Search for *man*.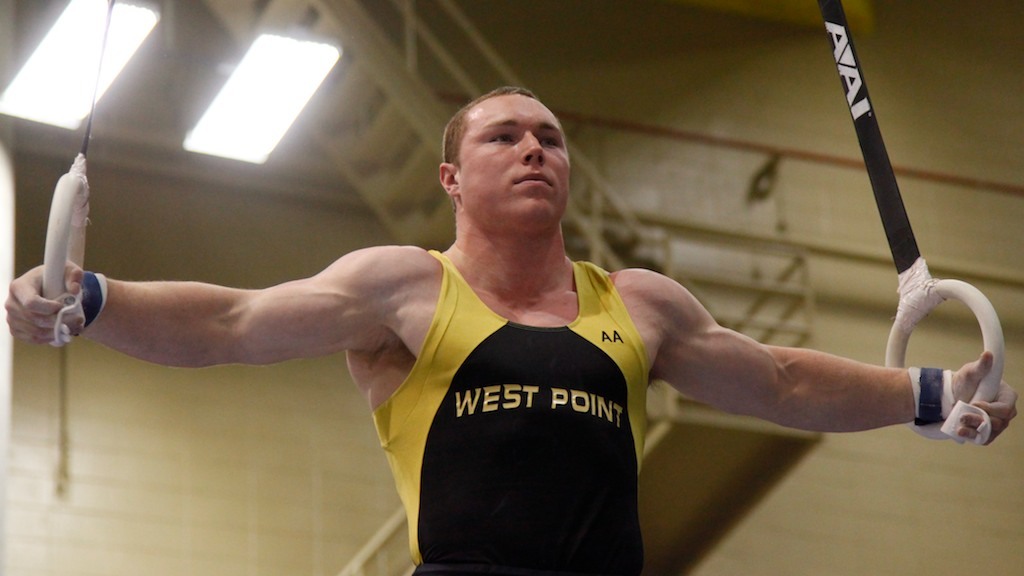
Found at <region>0, 77, 1021, 575</region>.
